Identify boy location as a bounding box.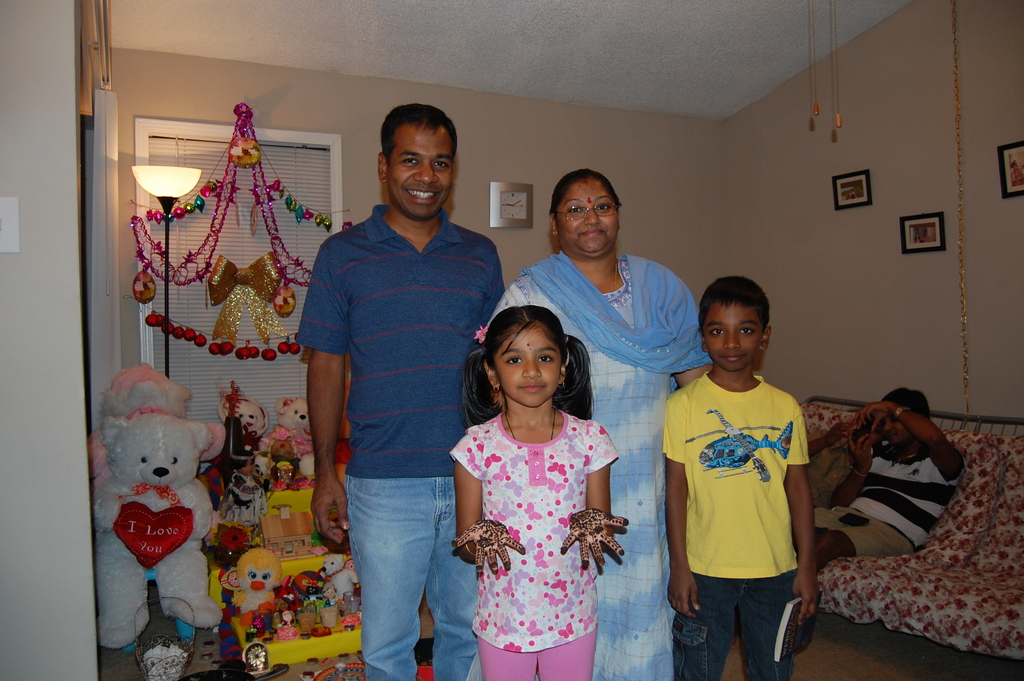
bbox(666, 268, 842, 680).
